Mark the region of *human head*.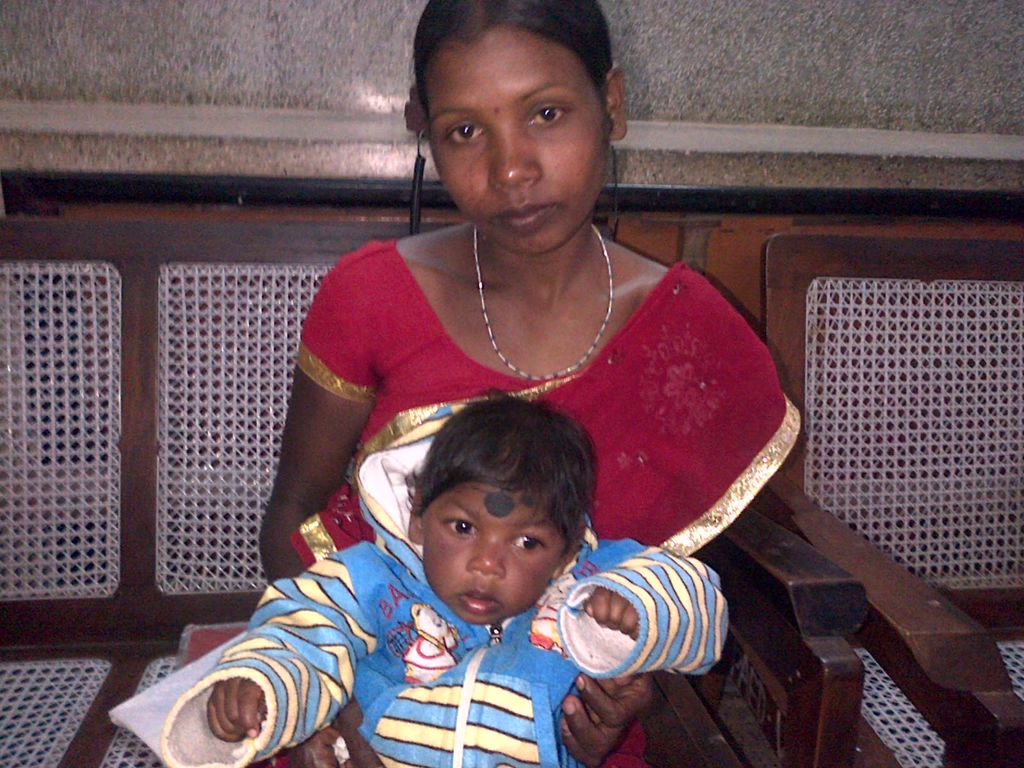
Region: <box>412,0,627,258</box>.
